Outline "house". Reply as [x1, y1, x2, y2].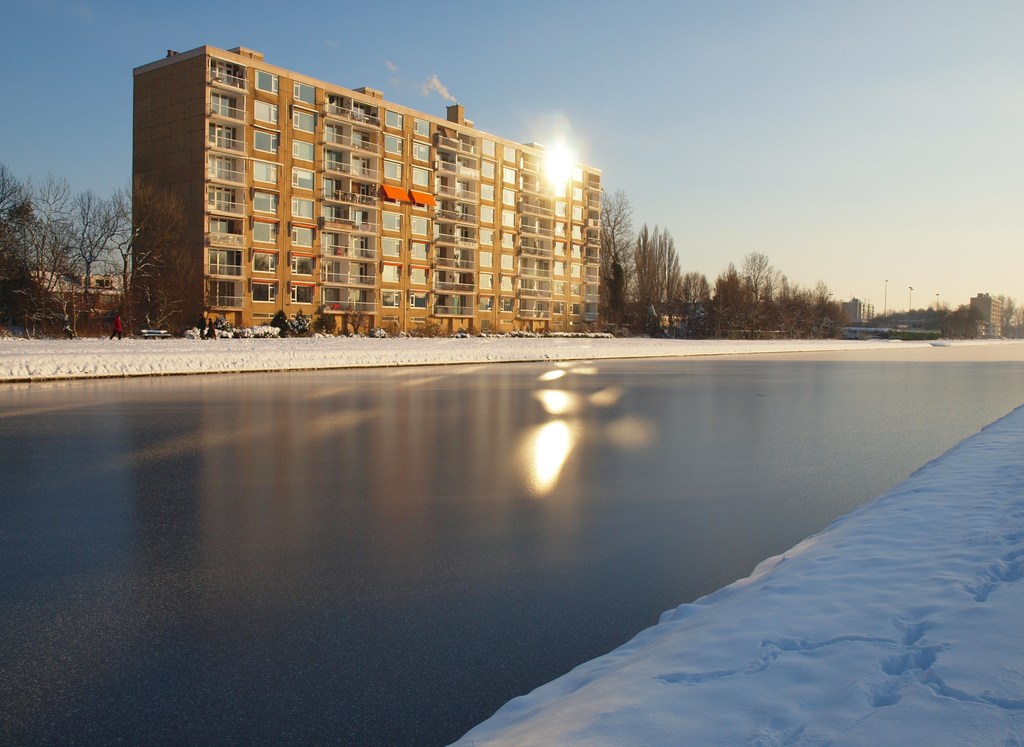
[24, 266, 125, 319].
